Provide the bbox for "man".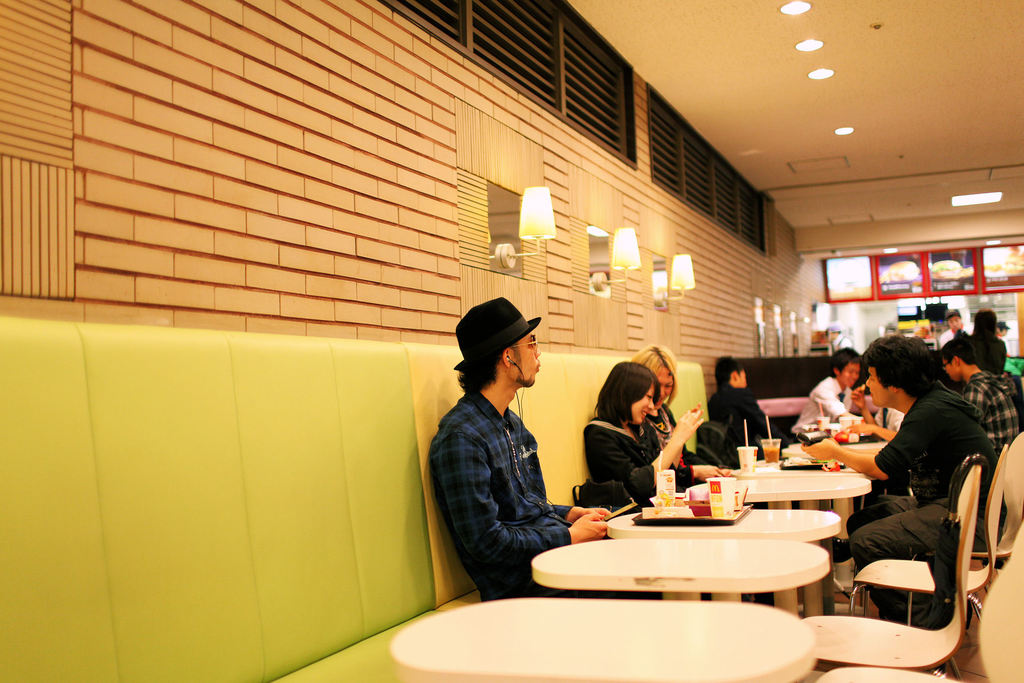
box(423, 291, 604, 623).
